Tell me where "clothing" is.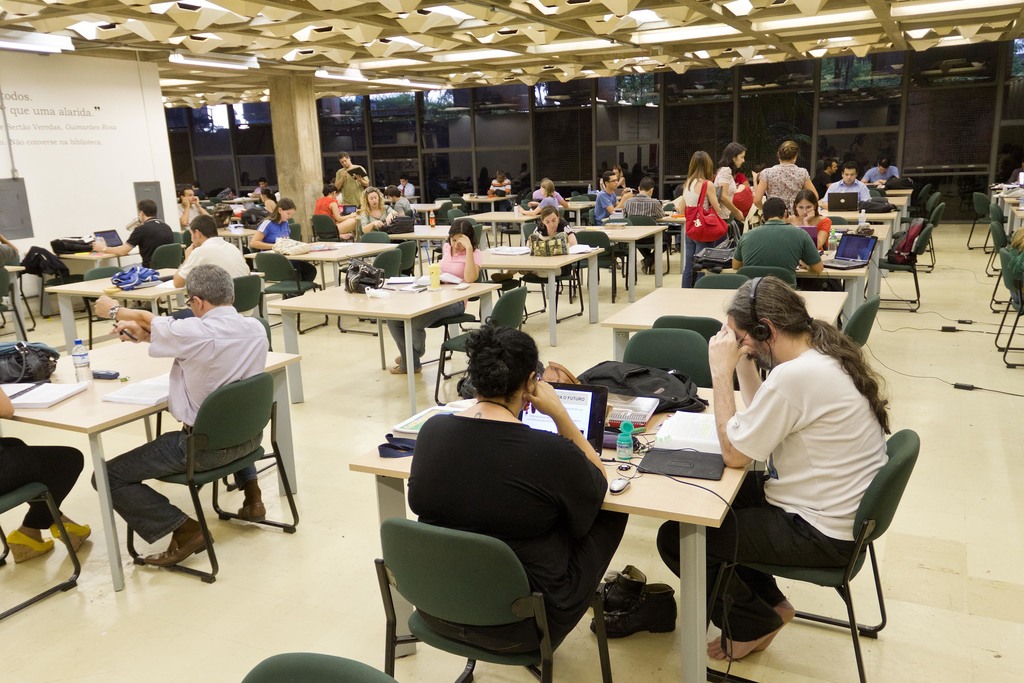
"clothing" is at crop(790, 214, 833, 267).
